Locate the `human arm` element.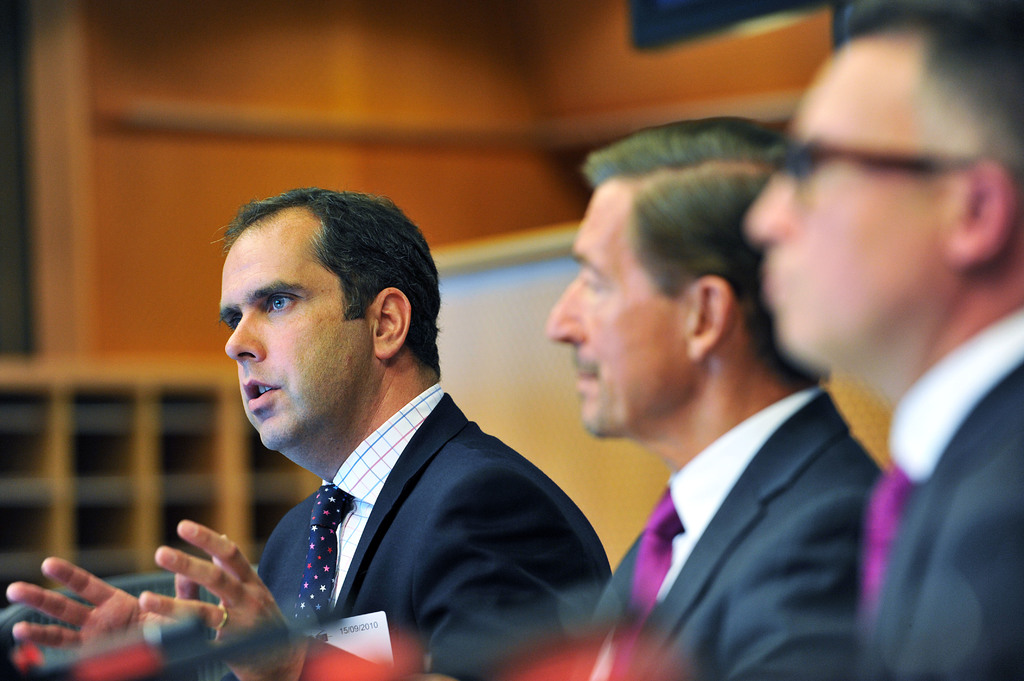
Element bbox: left=15, top=556, right=170, bottom=680.
